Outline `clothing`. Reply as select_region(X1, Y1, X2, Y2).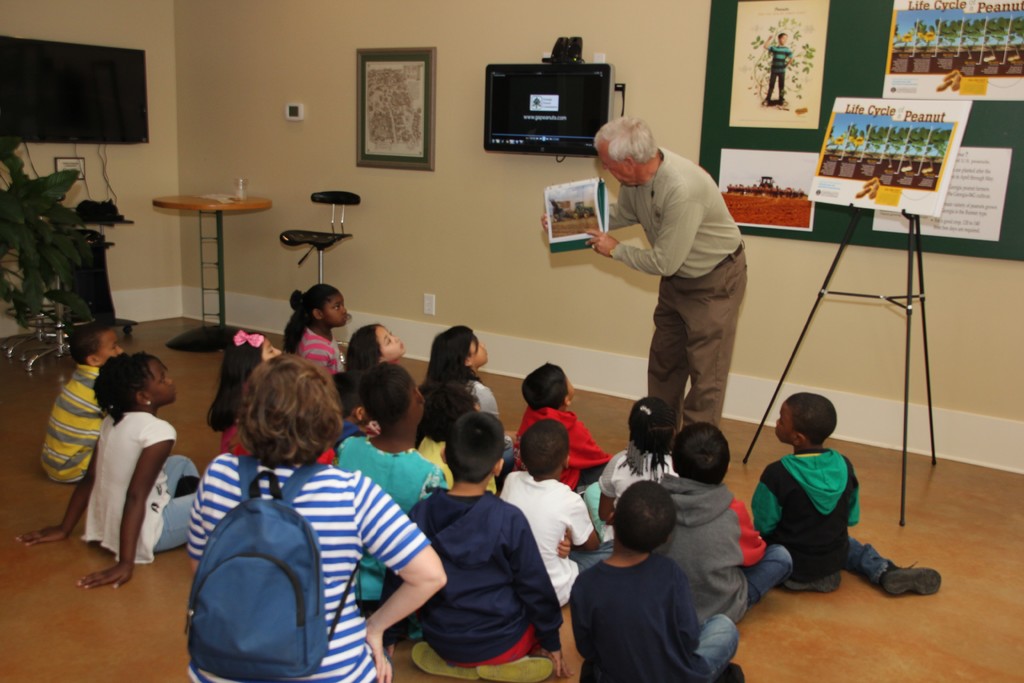
select_region(84, 411, 220, 568).
